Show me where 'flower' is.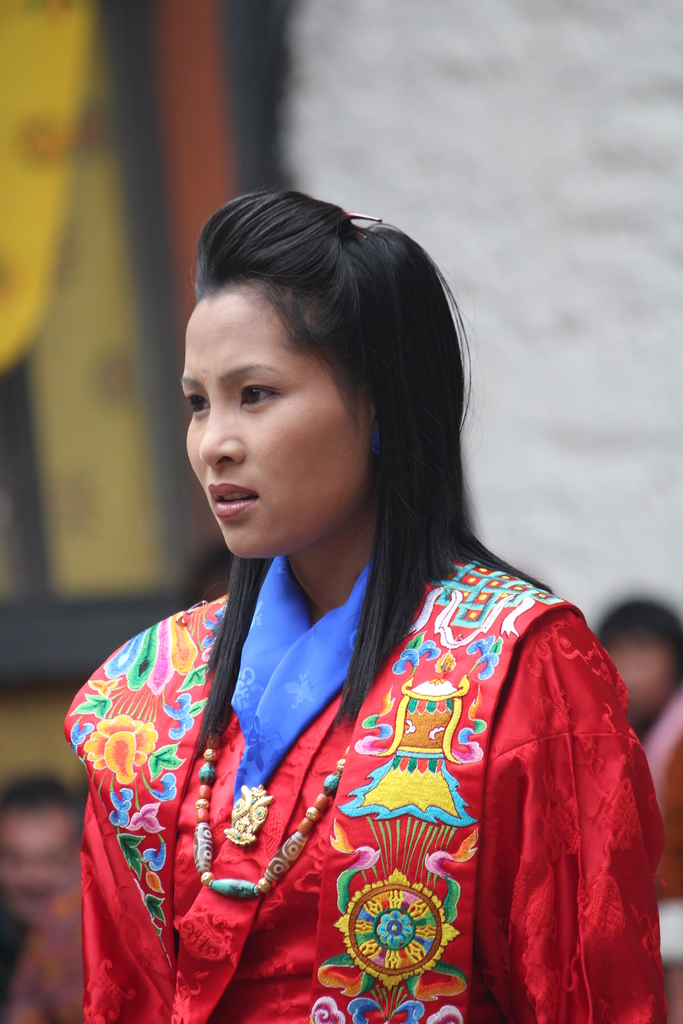
'flower' is at {"left": 390, "top": 629, "right": 442, "bottom": 671}.
